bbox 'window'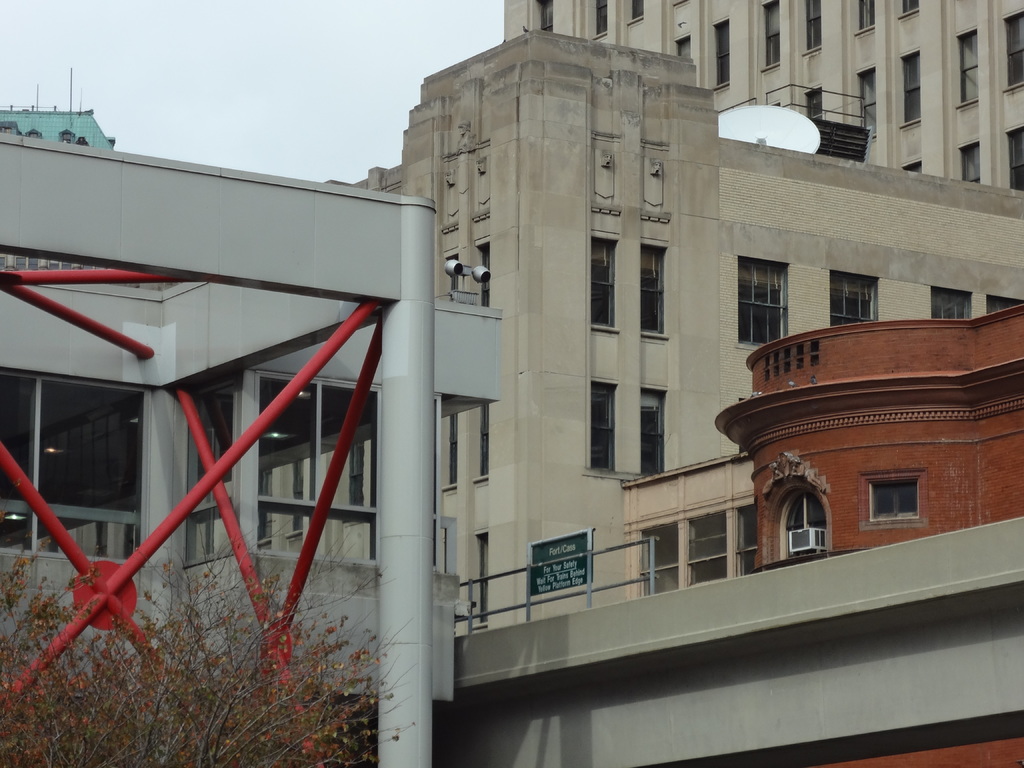
[351,447,364,516]
